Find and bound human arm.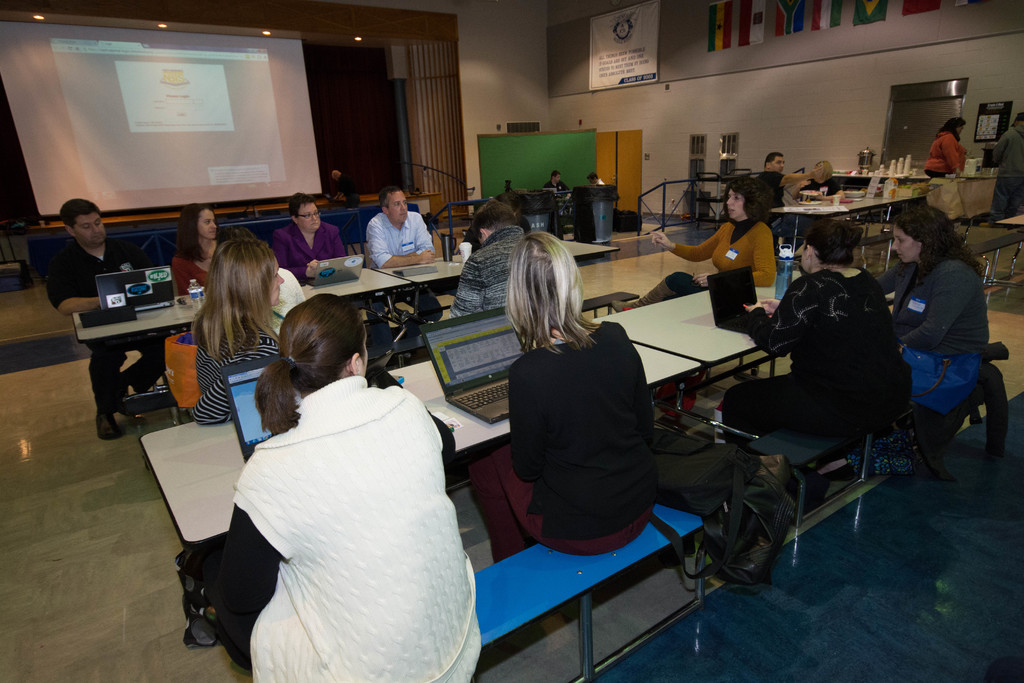
Bound: x1=270 y1=228 x2=319 y2=282.
